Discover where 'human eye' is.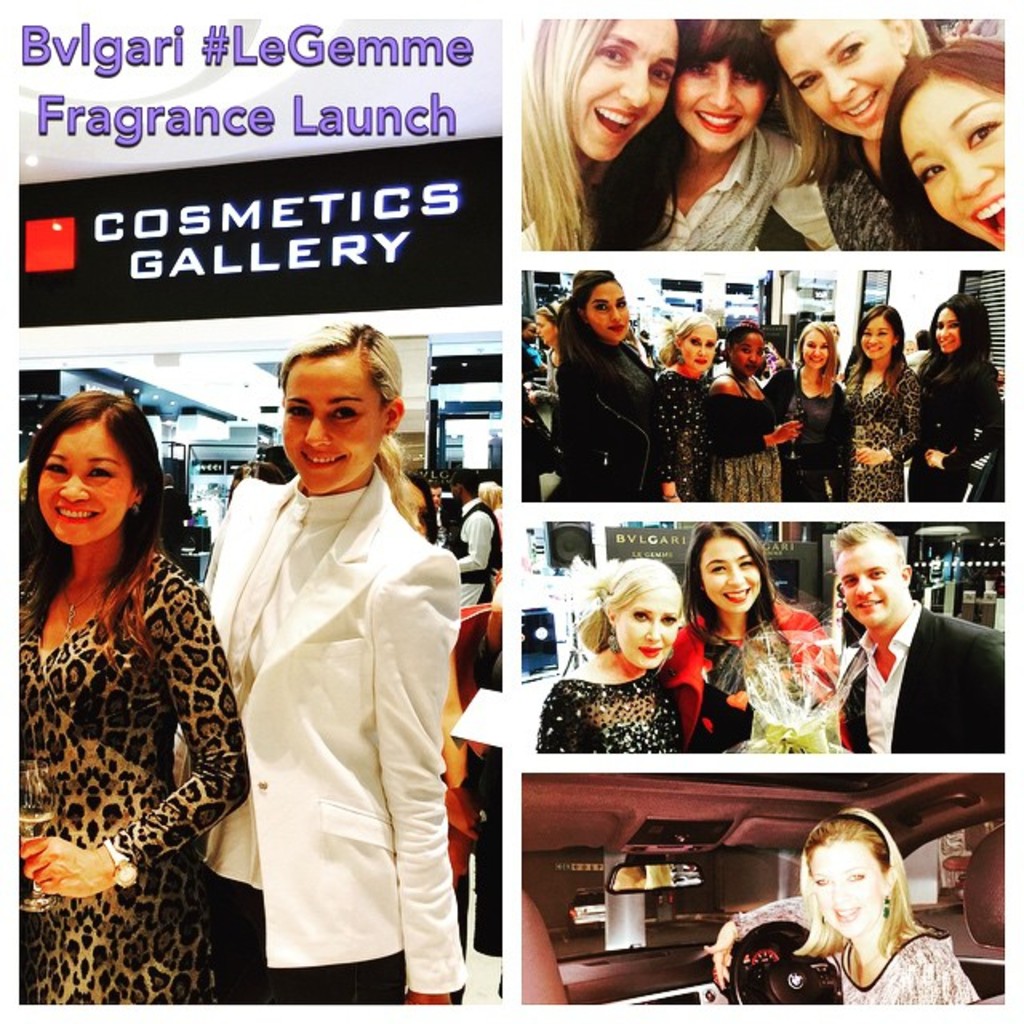
Discovered at 843, 578, 856, 589.
